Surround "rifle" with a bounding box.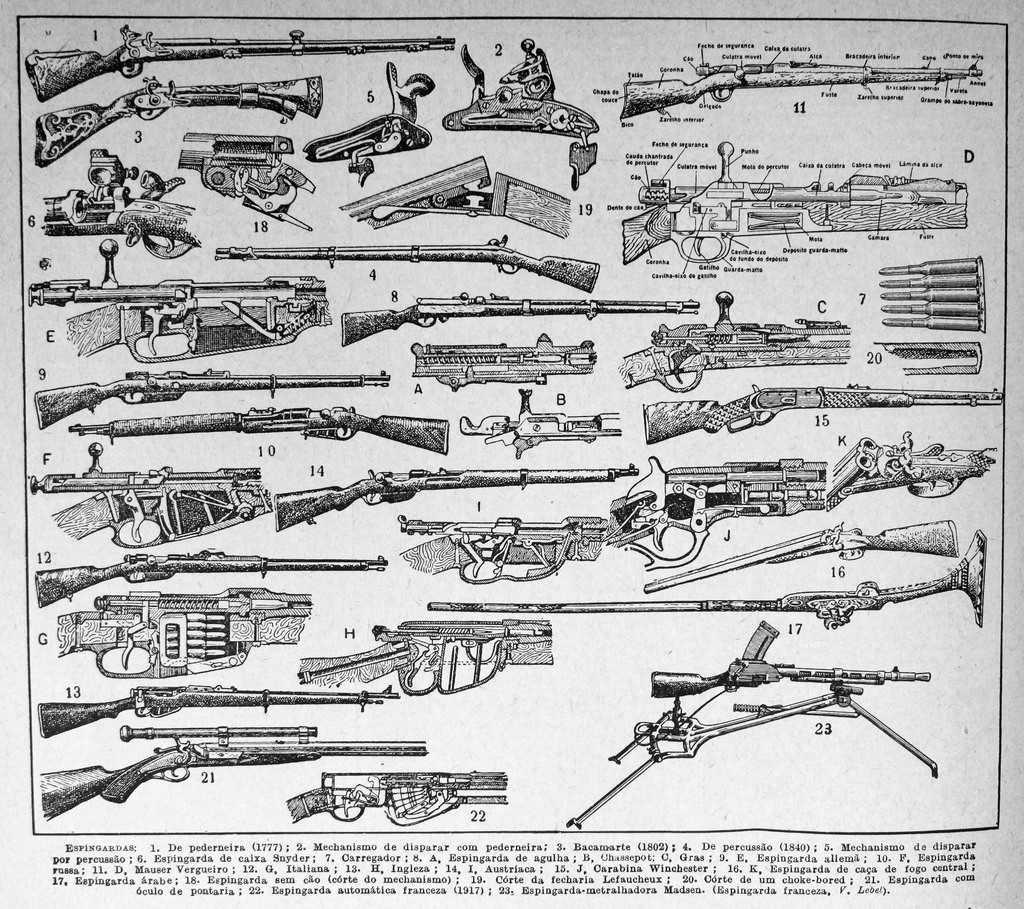
box(605, 617, 932, 789).
